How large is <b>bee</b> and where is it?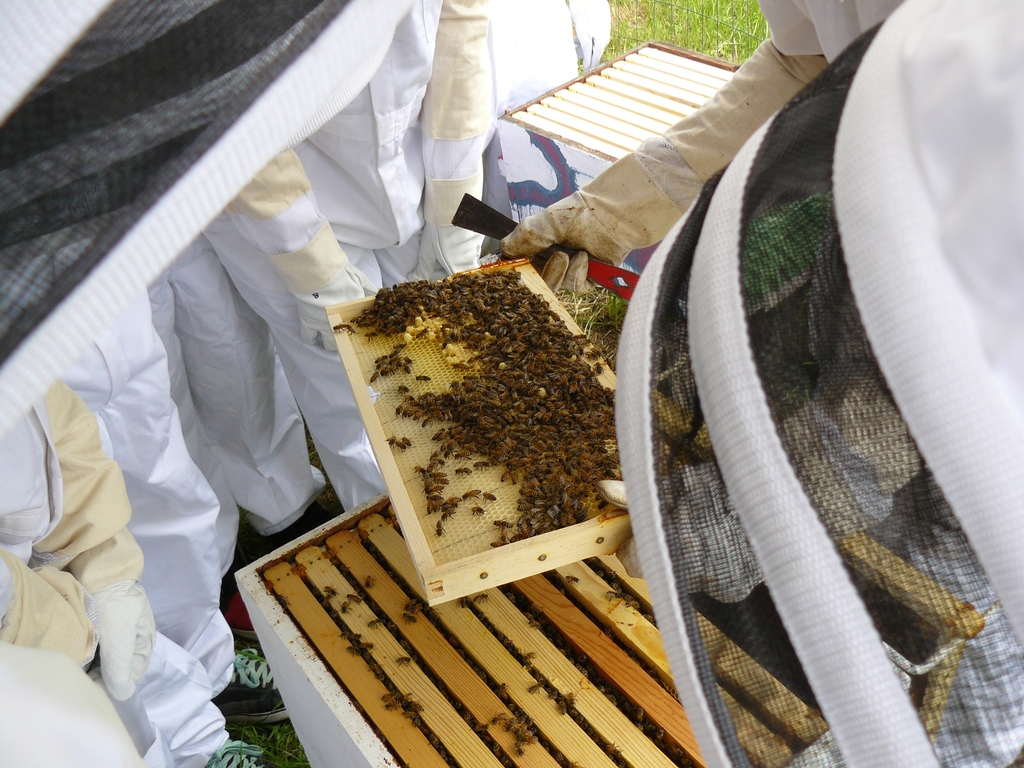
Bounding box: box=[575, 337, 589, 347].
